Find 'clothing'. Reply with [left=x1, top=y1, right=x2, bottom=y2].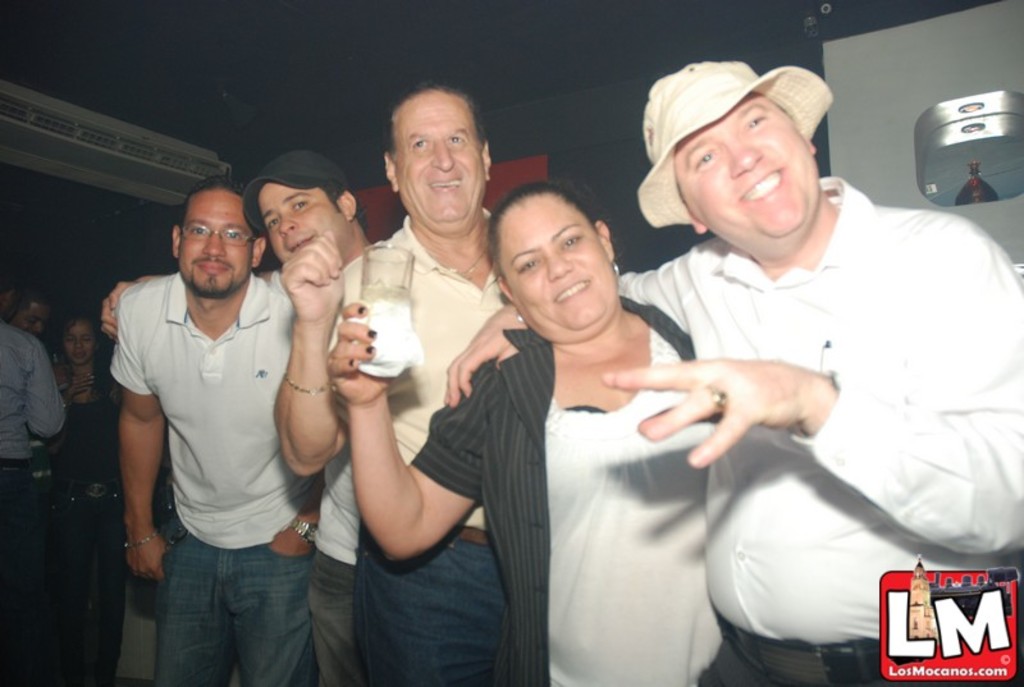
[left=617, top=174, right=1023, bottom=686].
